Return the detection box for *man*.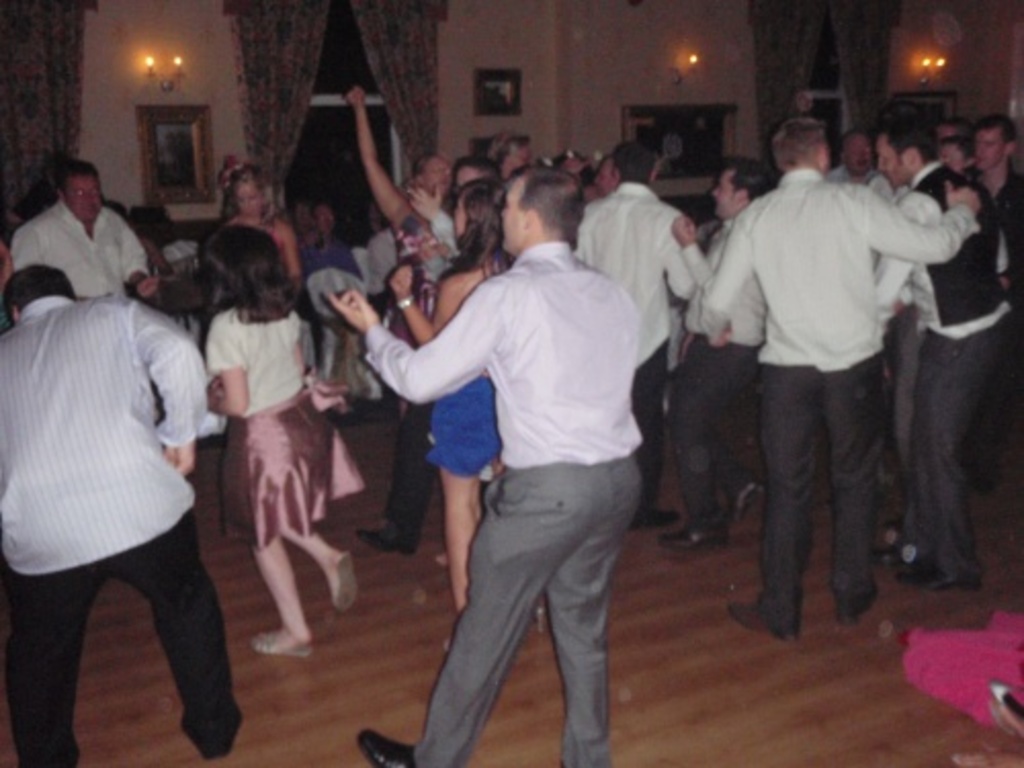
region(664, 162, 754, 547).
